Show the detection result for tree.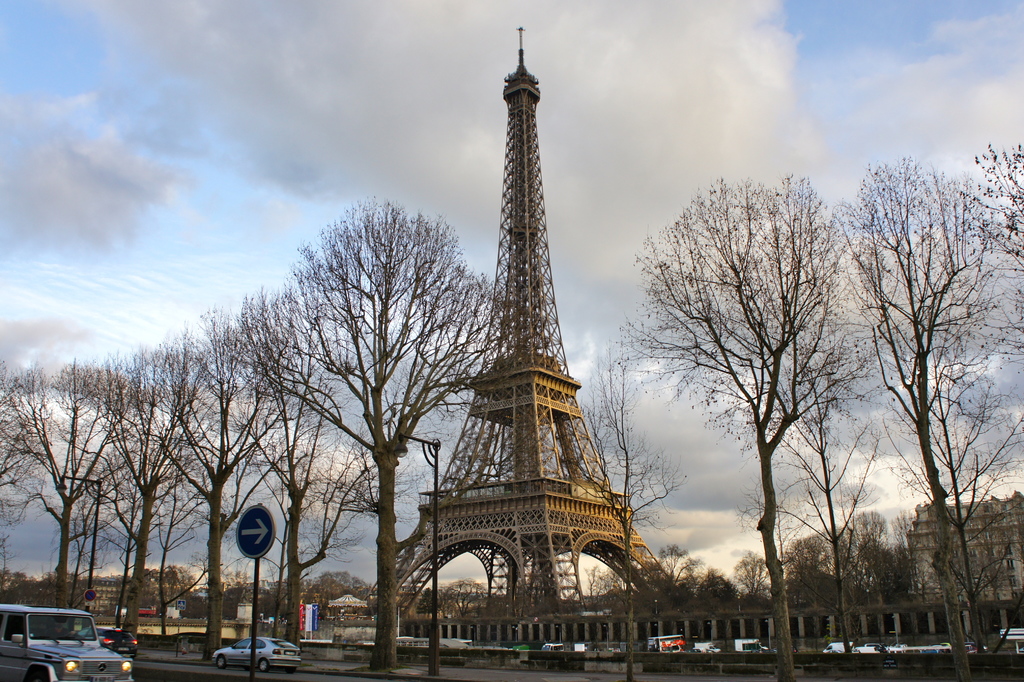
BBox(0, 365, 42, 525).
